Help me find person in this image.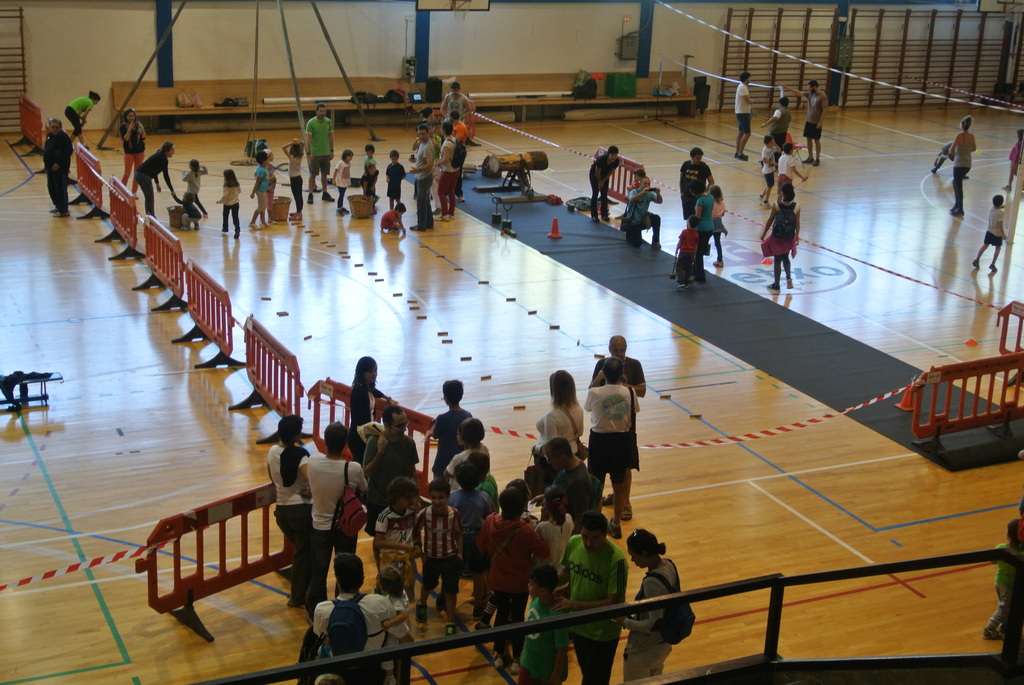
Found it: crop(760, 97, 792, 148).
